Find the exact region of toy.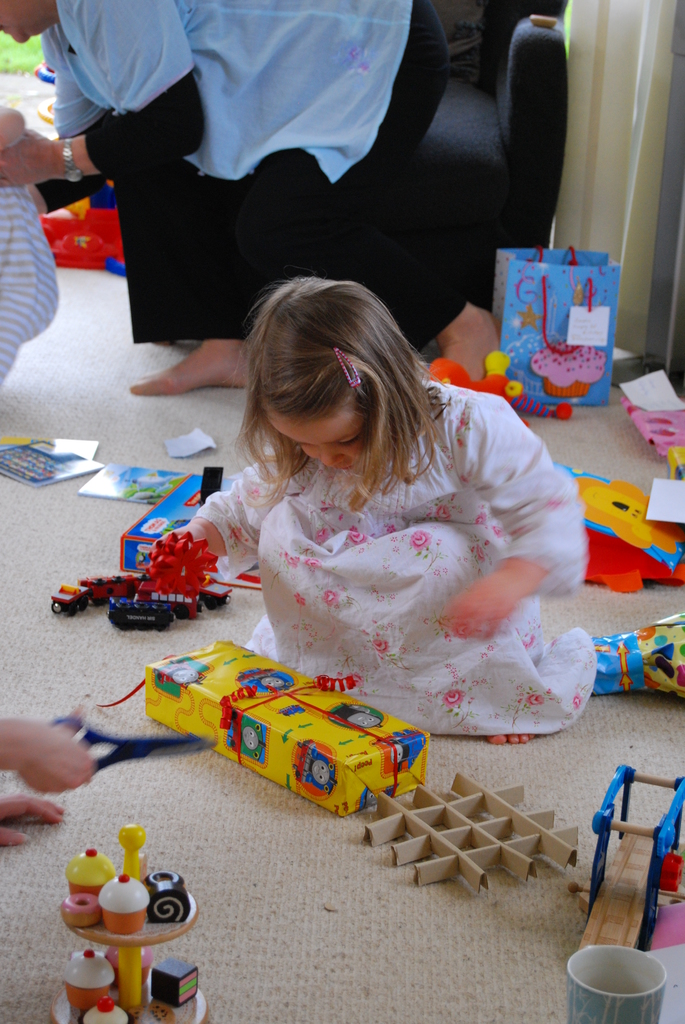
Exact region: <region>623, 397, 684, 458</region>.
